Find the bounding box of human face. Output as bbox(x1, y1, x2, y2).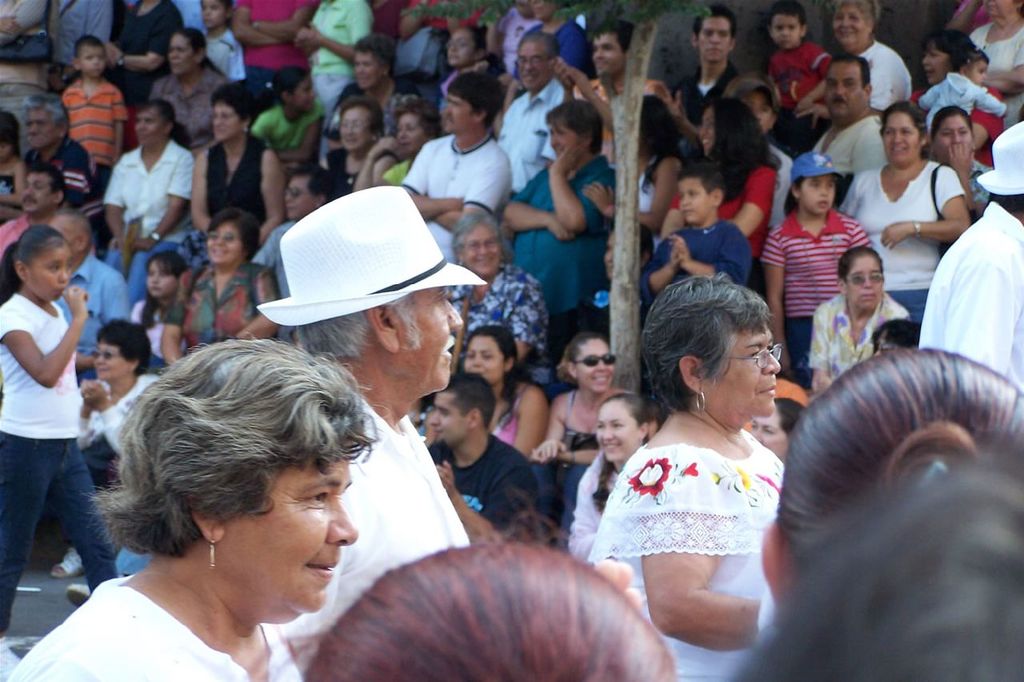
bbox(78, 41, 110, 77).
